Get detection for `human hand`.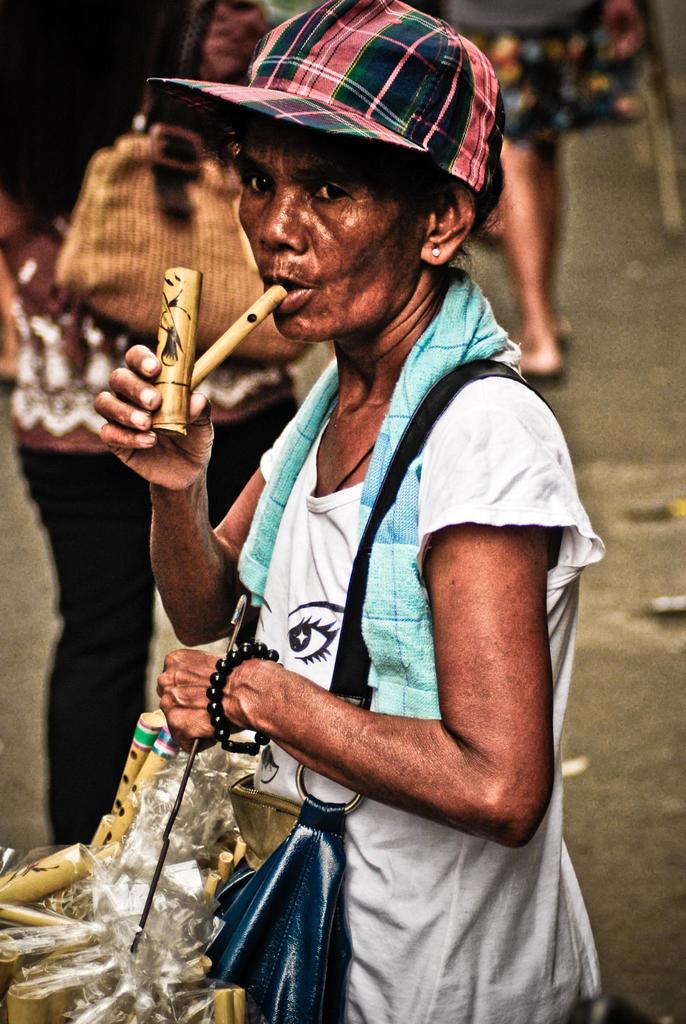
Detection: (154, 643, 264, 733).
